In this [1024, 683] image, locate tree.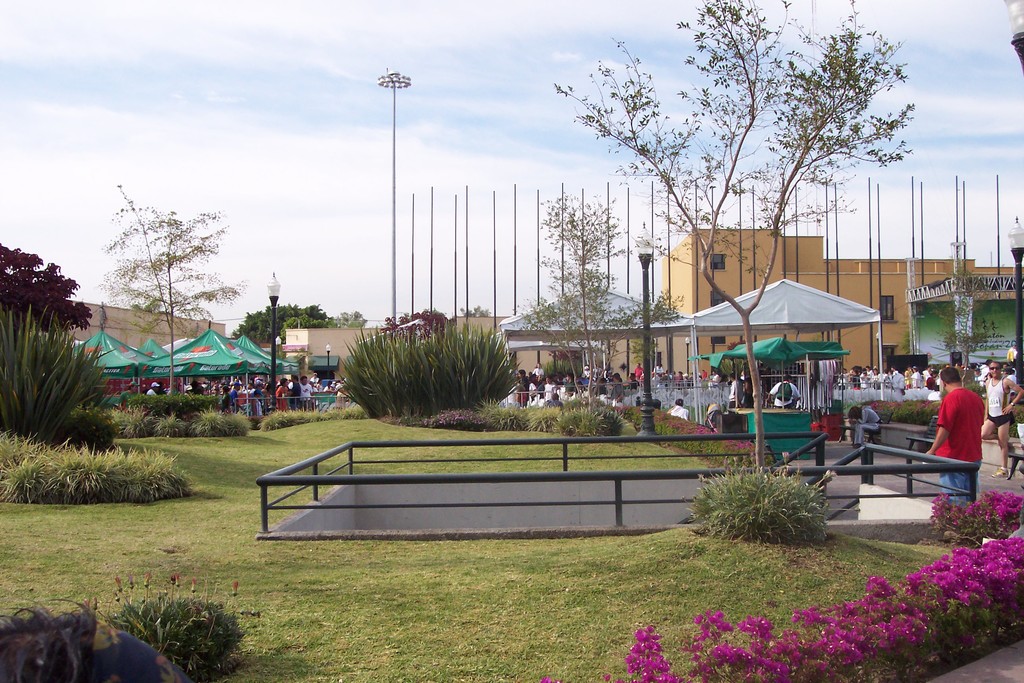
Bounding box: bbox=(457, 305, 493, 318).
